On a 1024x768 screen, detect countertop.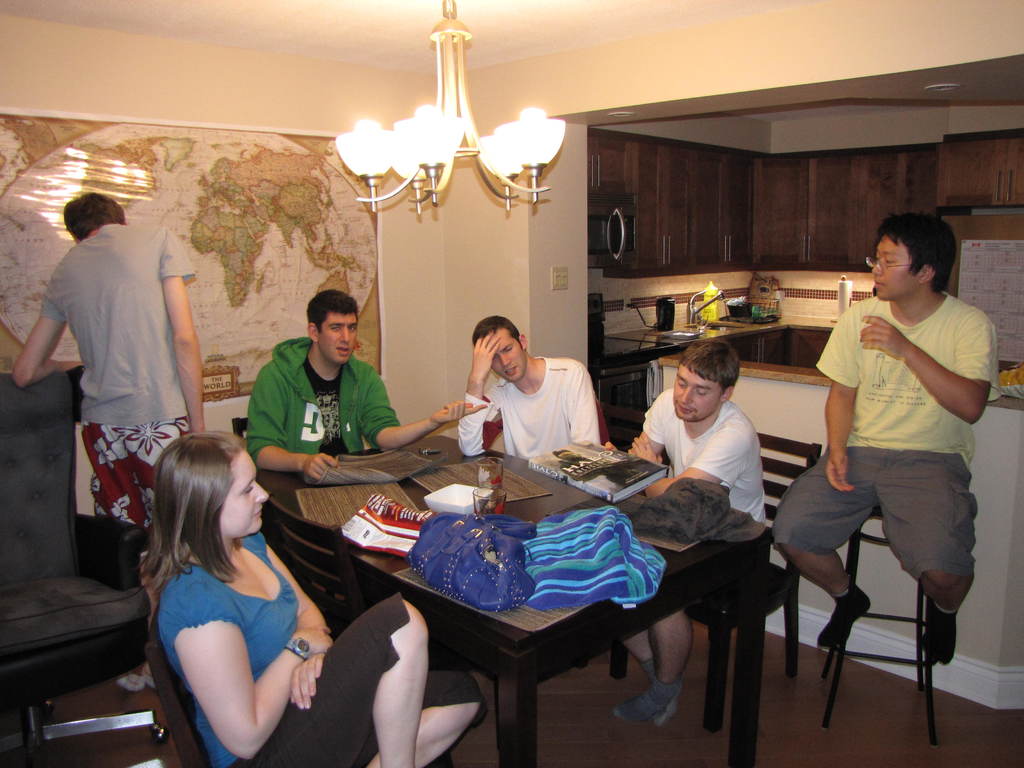
<box>577,305,1023,705</box>.
